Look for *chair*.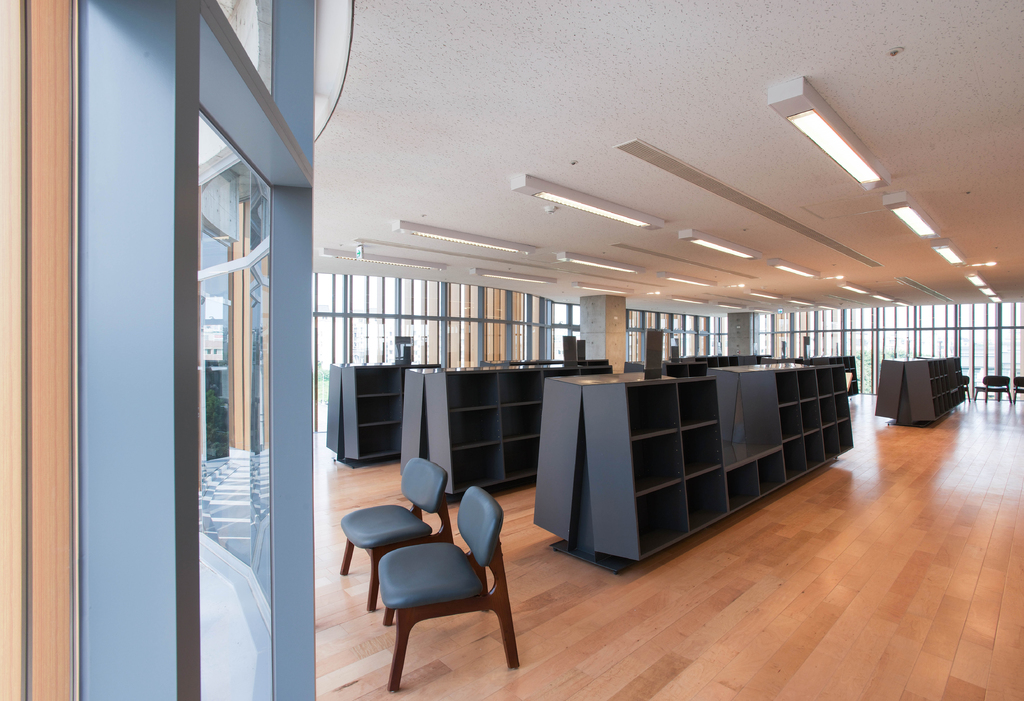
Found: Rect(972, 373, 1011, 404).
